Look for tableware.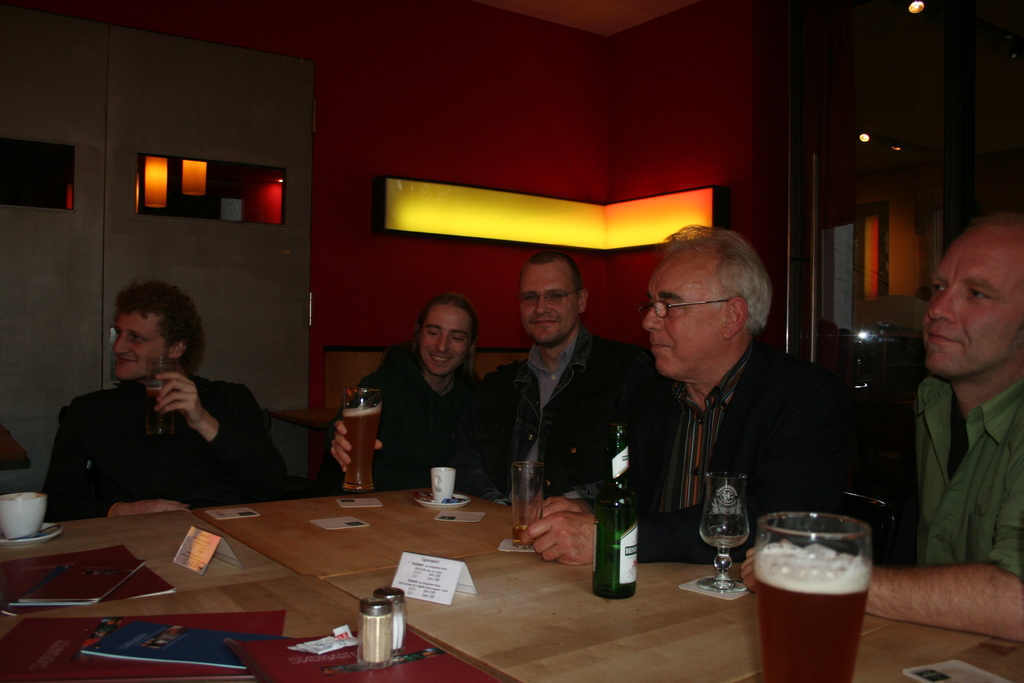
Found: box=[338, 381, 383, 499].
